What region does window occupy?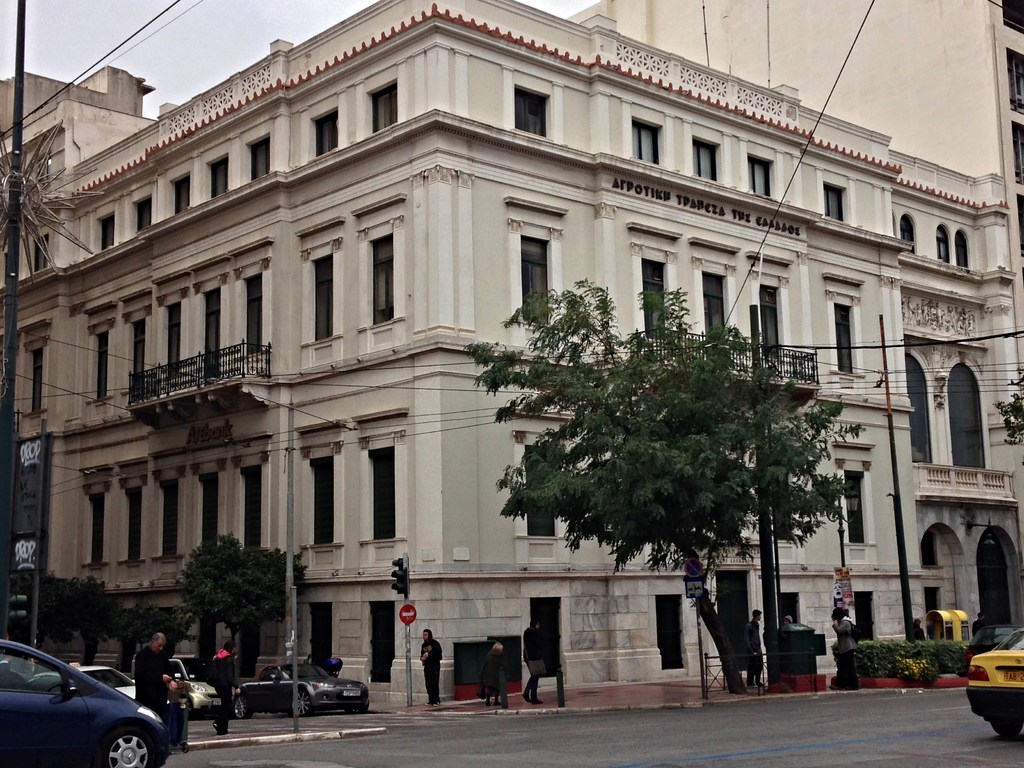
Rect(165, 172, 191, 223).
